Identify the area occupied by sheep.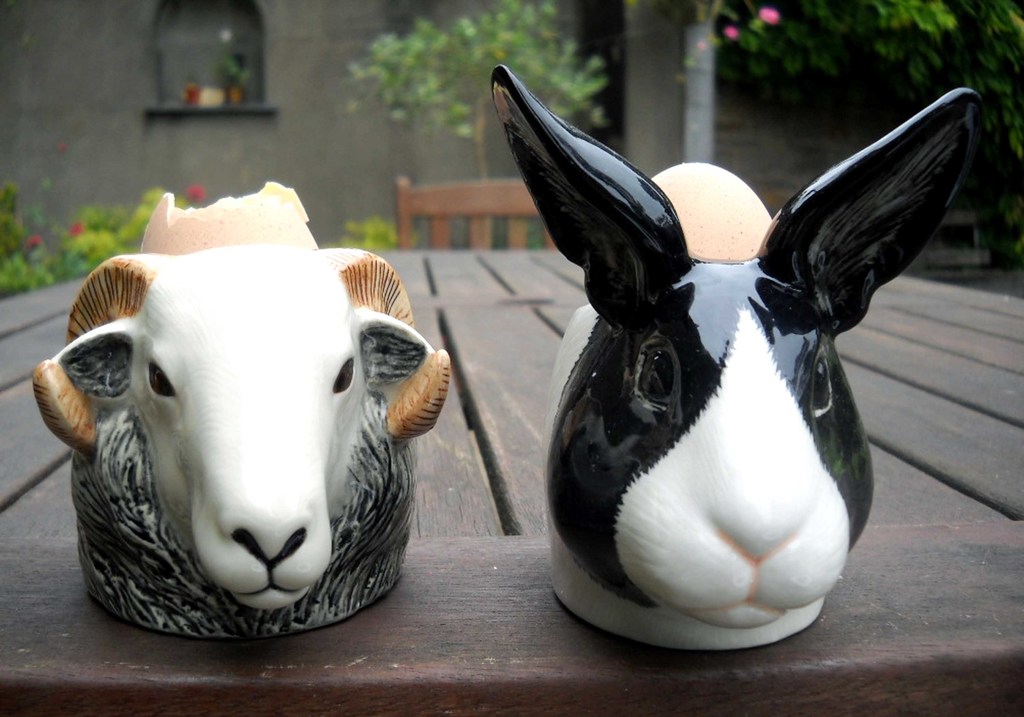
Area: 31/243/451/636.
